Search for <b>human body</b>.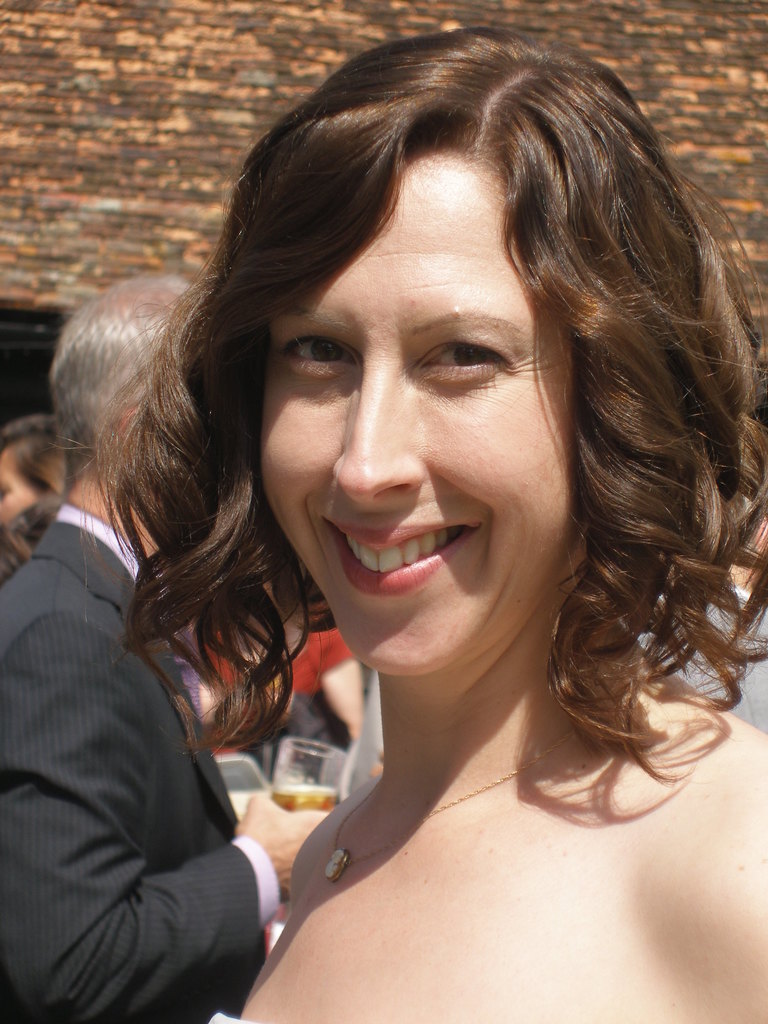
Found at crop(0, 267, 332, 1023).
